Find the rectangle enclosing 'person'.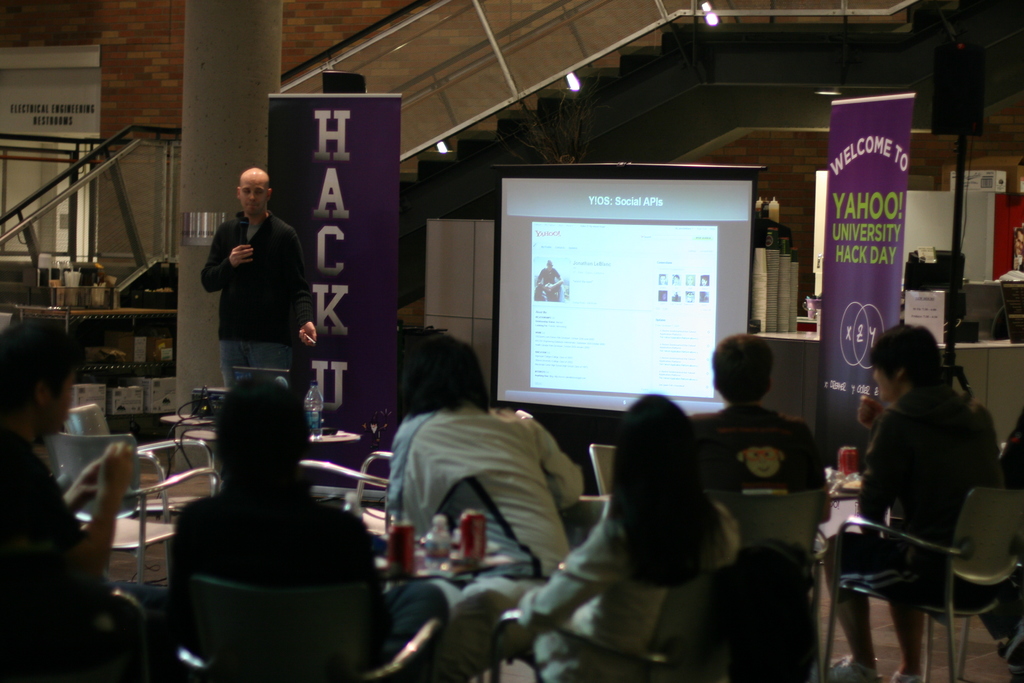
x1=0 y1=318 x2=144 y2=682.
